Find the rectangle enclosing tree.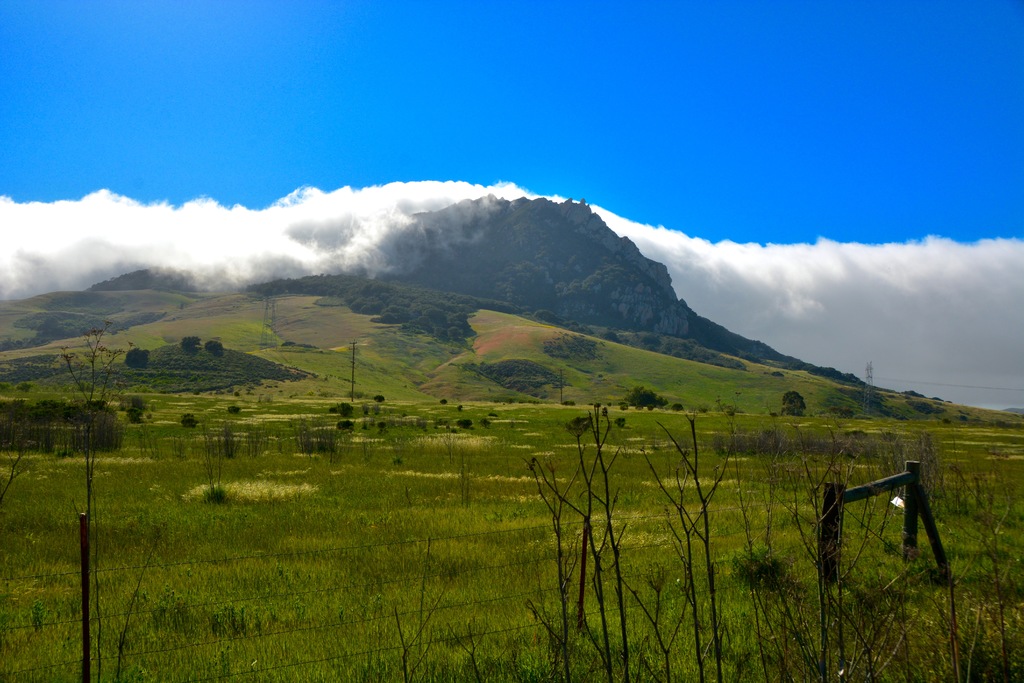
left=204, top=341, right=220, bottom=362.
